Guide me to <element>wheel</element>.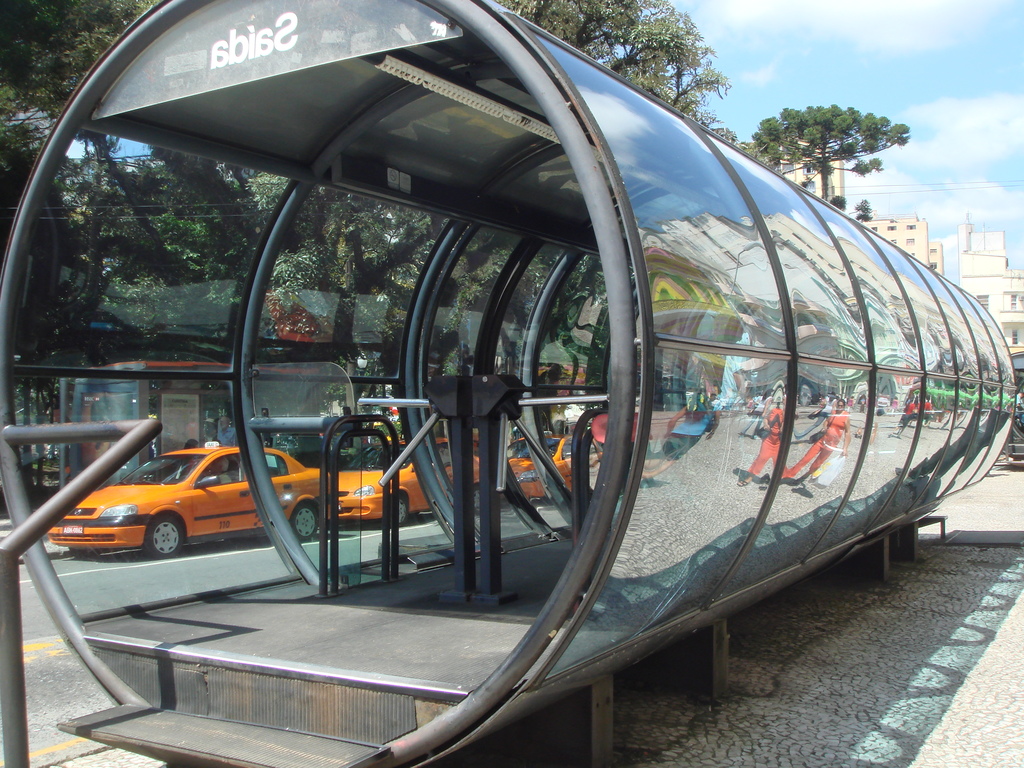
Guidance: (140,509,183,556).
